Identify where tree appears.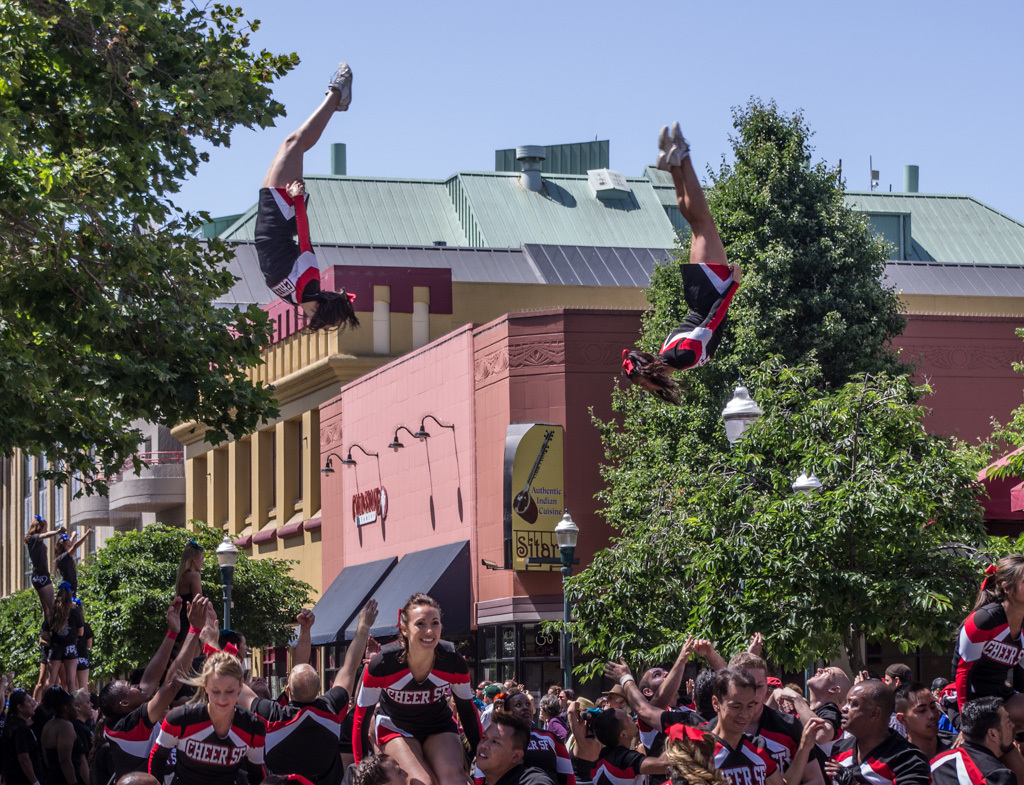
Appears at select_region(0, 0, 301, 506).
